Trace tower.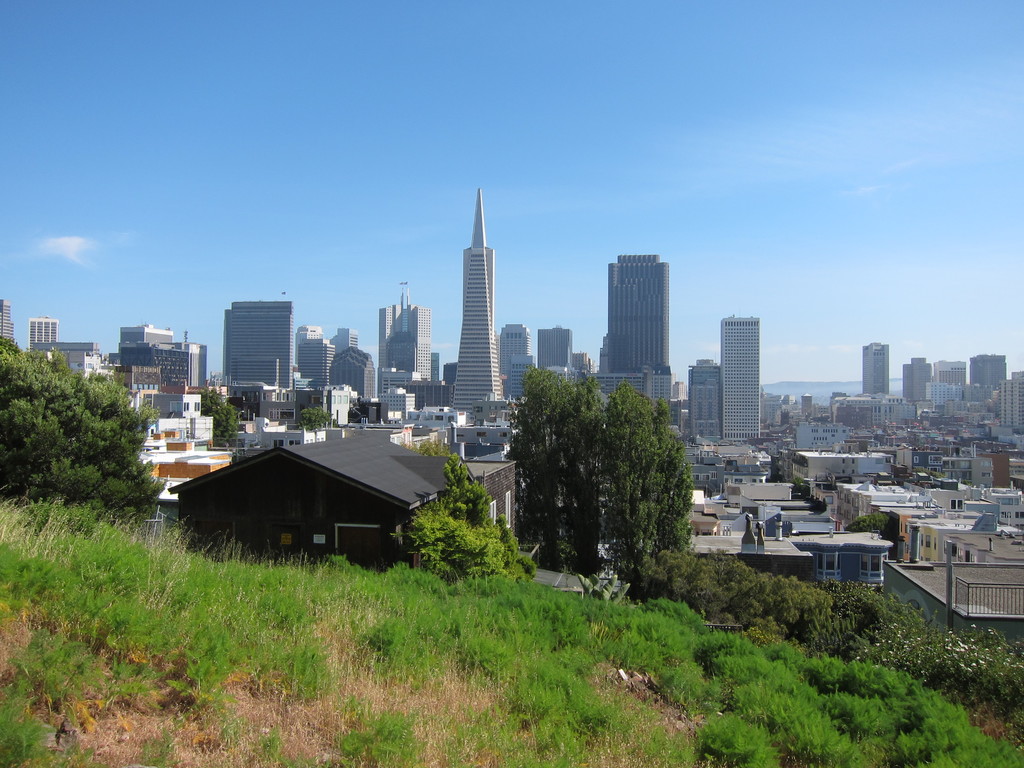
Traced to 0/300/14/351.
